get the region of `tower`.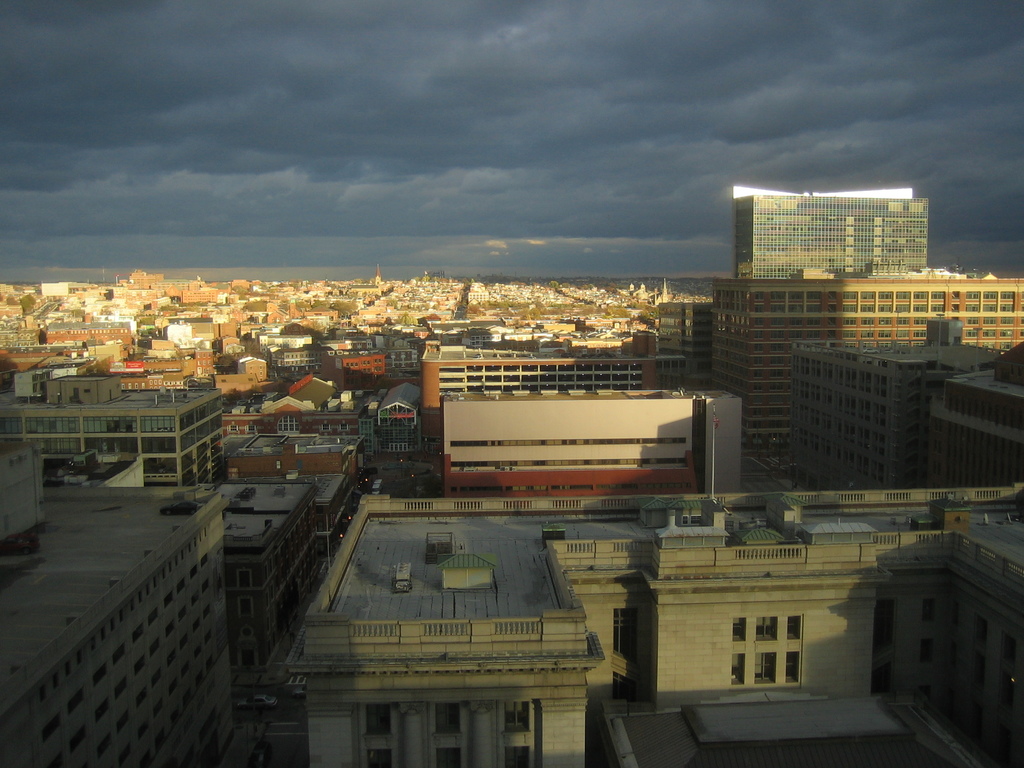
Rect(731, 179, 927, 279).
